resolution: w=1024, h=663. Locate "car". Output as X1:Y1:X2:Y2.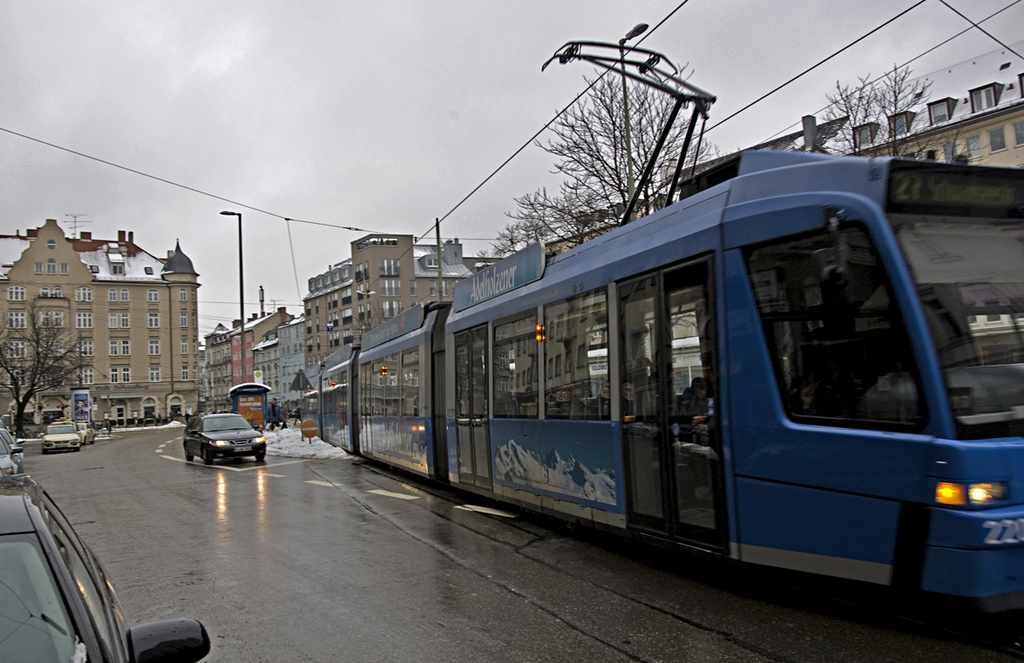
0:469:209:662.
